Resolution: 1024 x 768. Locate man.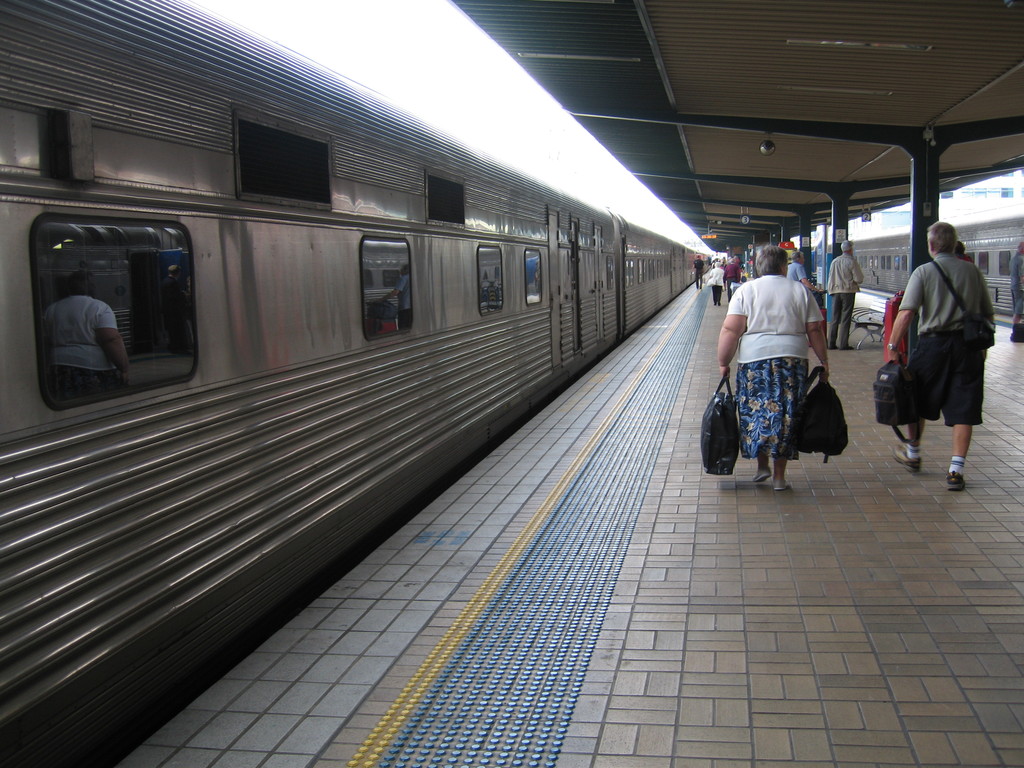
(771,243,824,298).
